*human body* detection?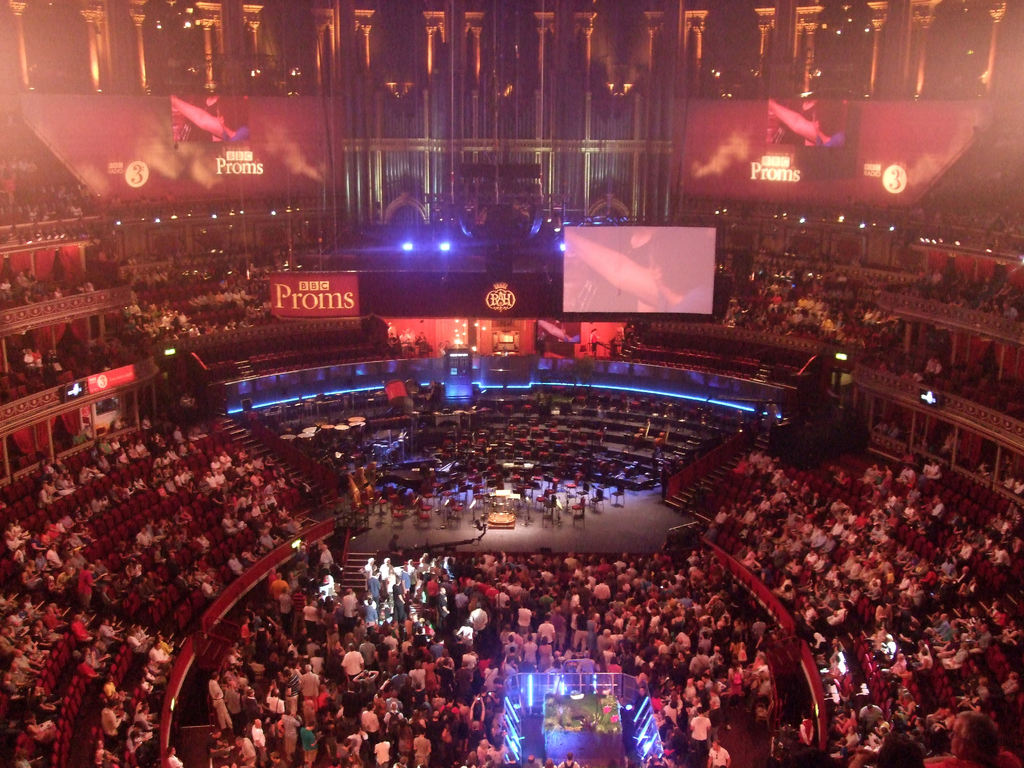
[left=655, top=637, right=672, bottom=667]
